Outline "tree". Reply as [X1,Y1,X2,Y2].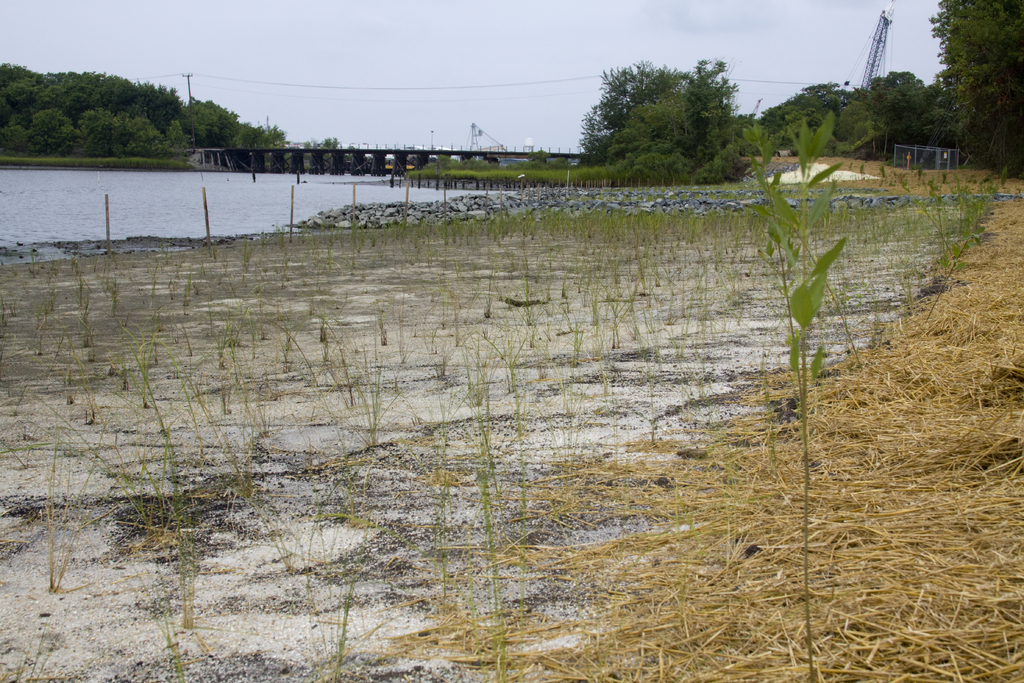
[580,57,765,174].
